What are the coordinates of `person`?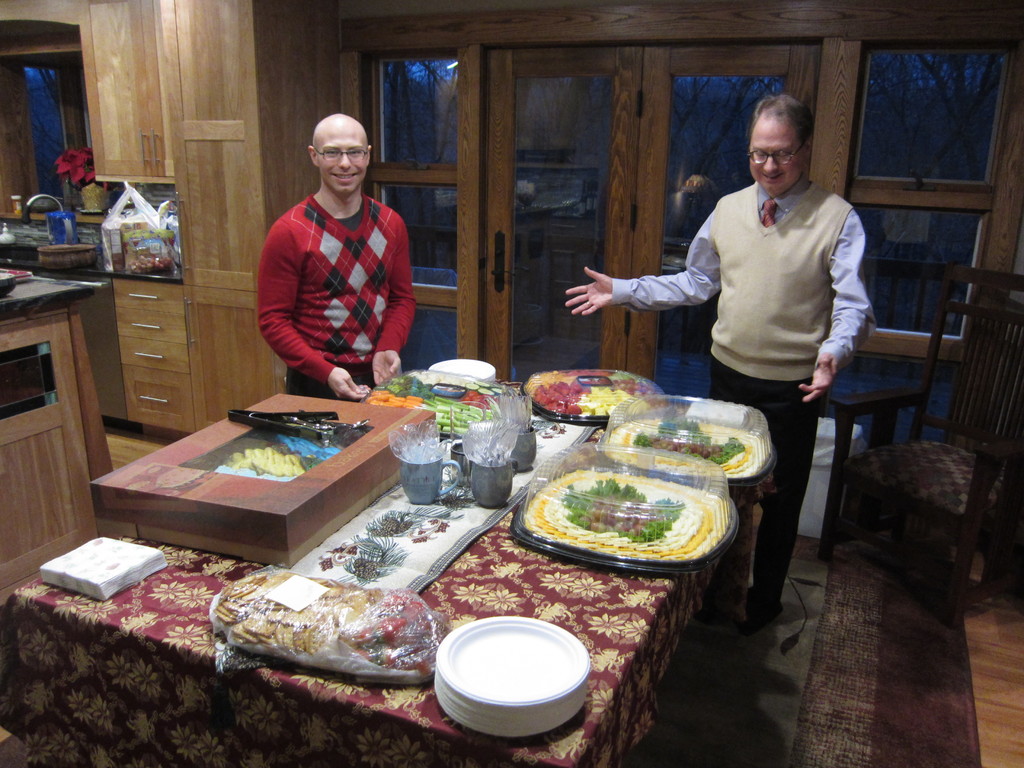
[565,94,877,636].
